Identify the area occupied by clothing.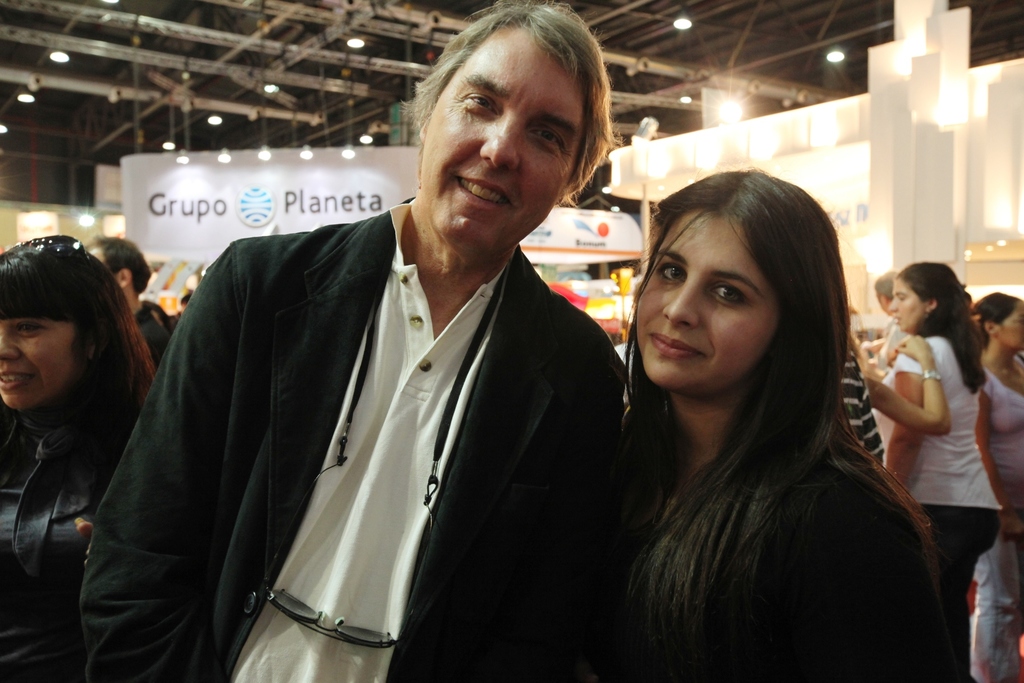
Area: (x1=840, y1=342, x2=883, y2=470).
